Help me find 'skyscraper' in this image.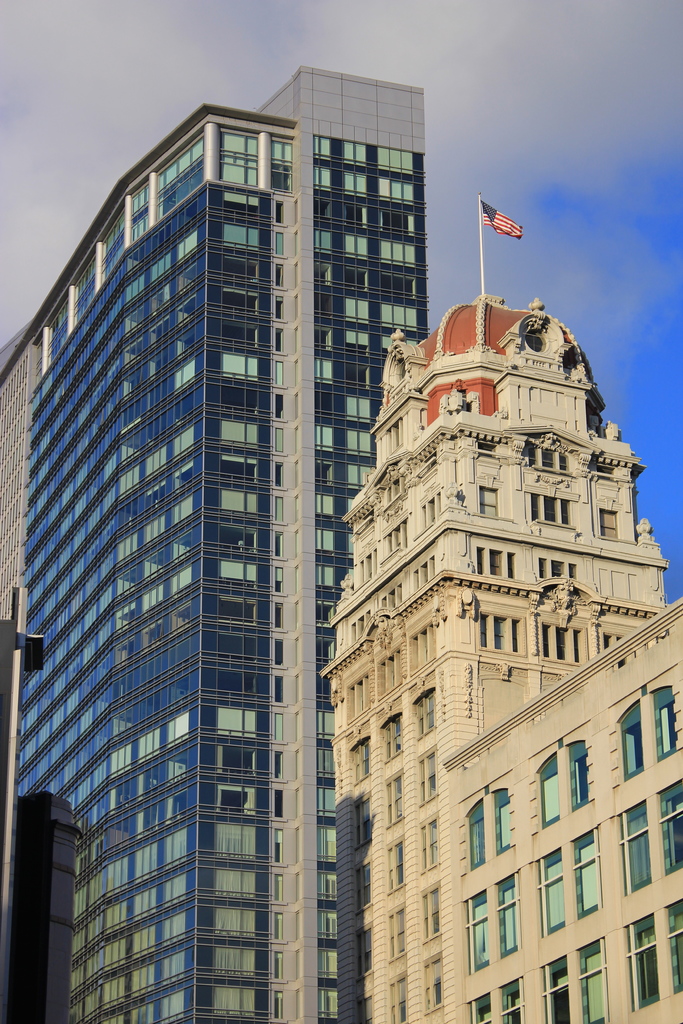
Found it: rect(302, 278, 682, 1023).
